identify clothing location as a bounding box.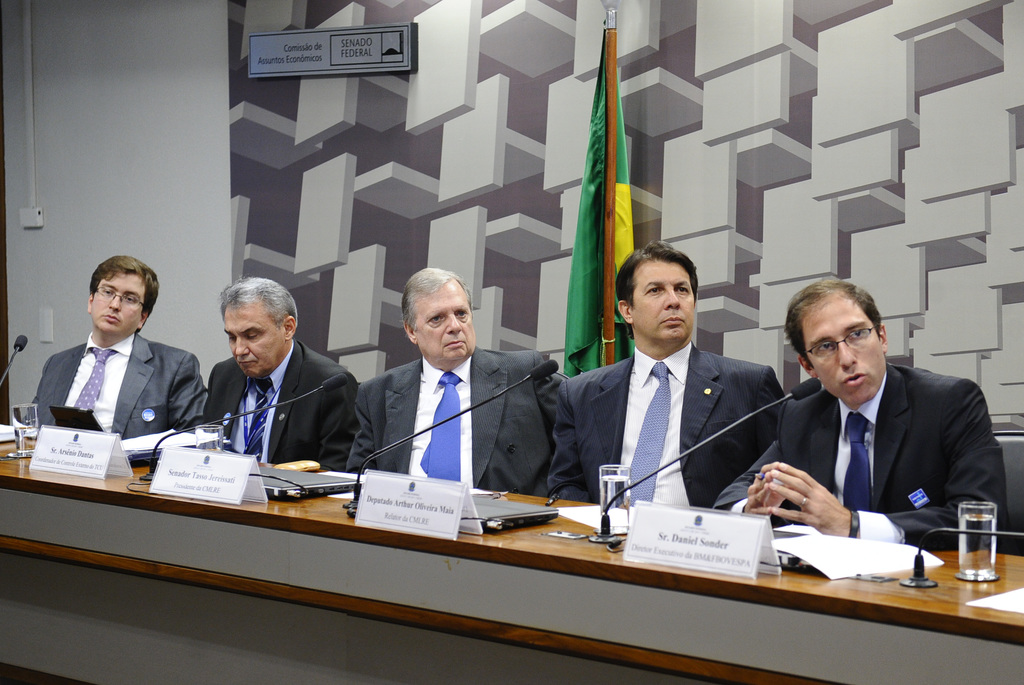
x1=541, y1=291, x2=805, y2=544.
